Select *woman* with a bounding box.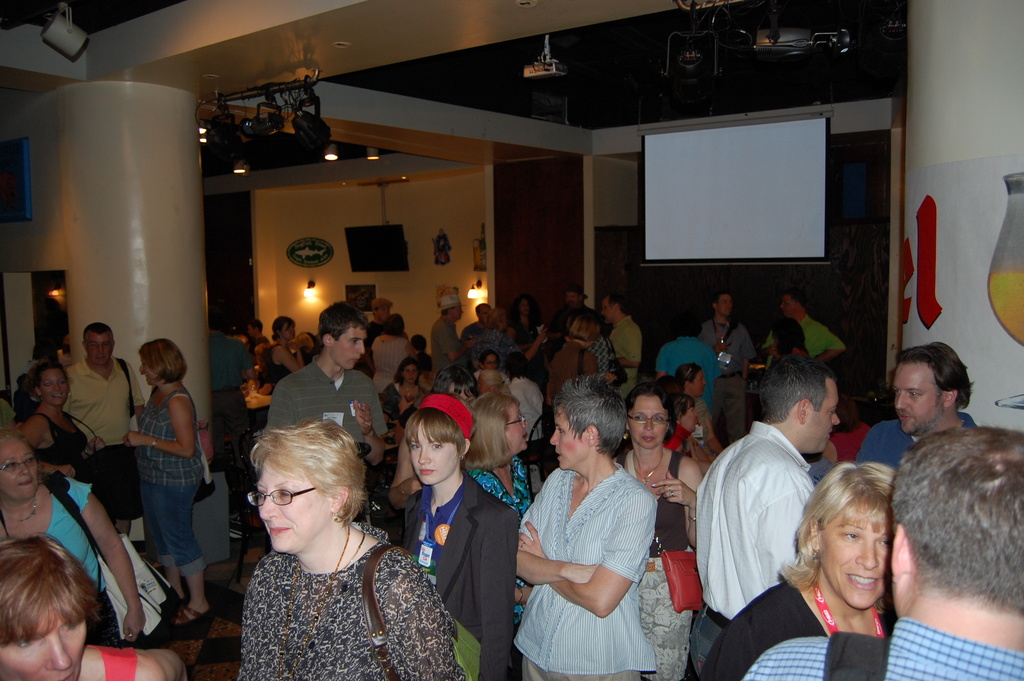
BBox(0, 531, 177, 680).
